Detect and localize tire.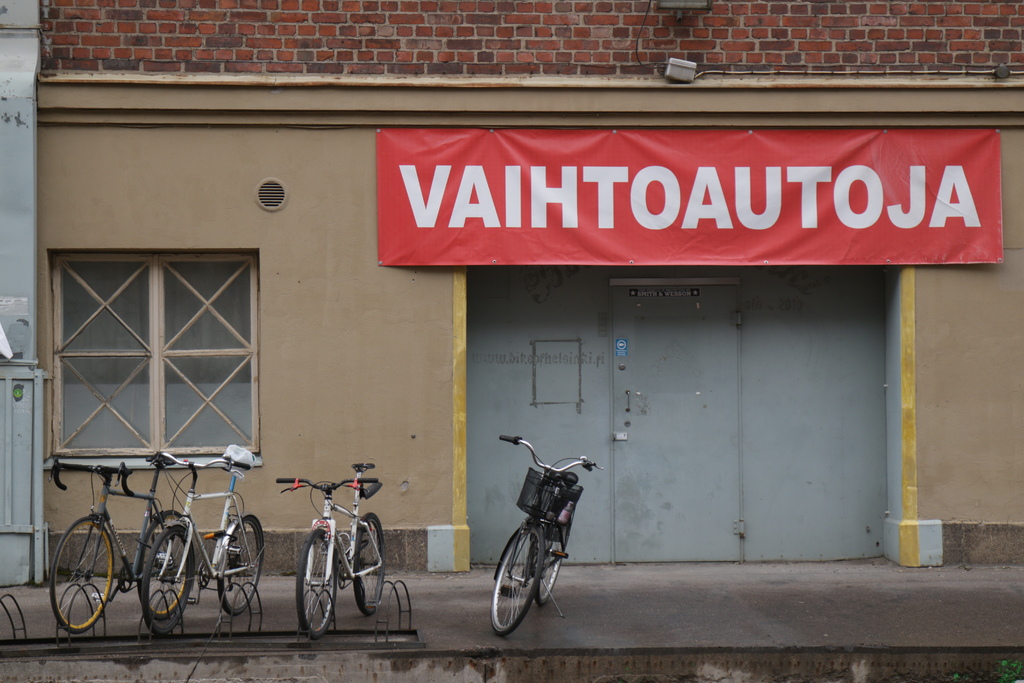
Localized at detection(136, 508, 189, 618).
